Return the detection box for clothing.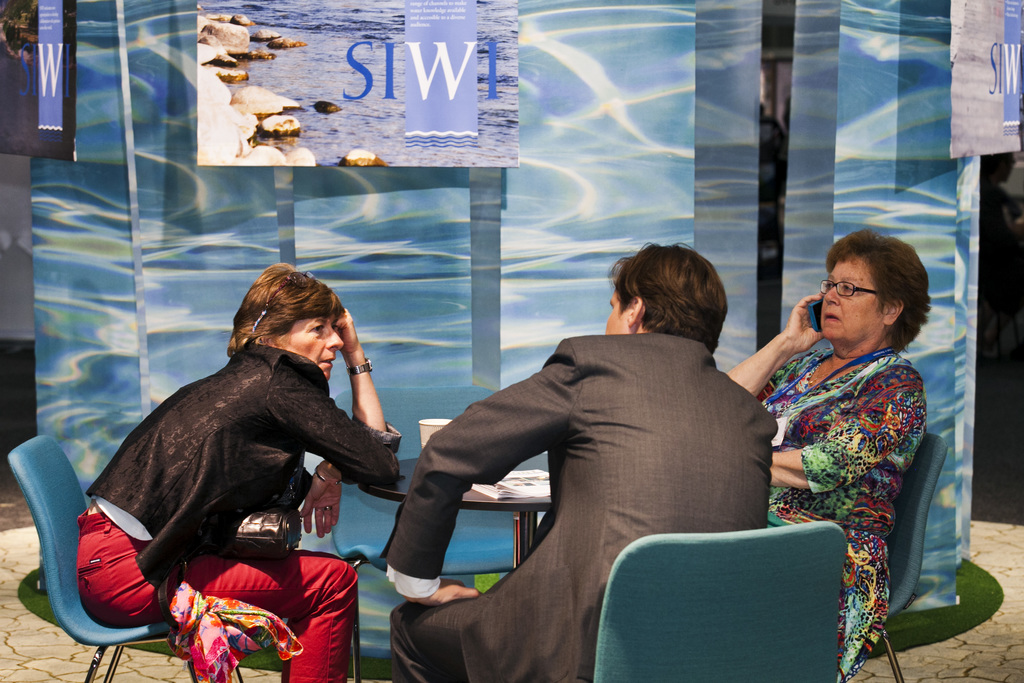
<box>378,330,776,679</box>.
